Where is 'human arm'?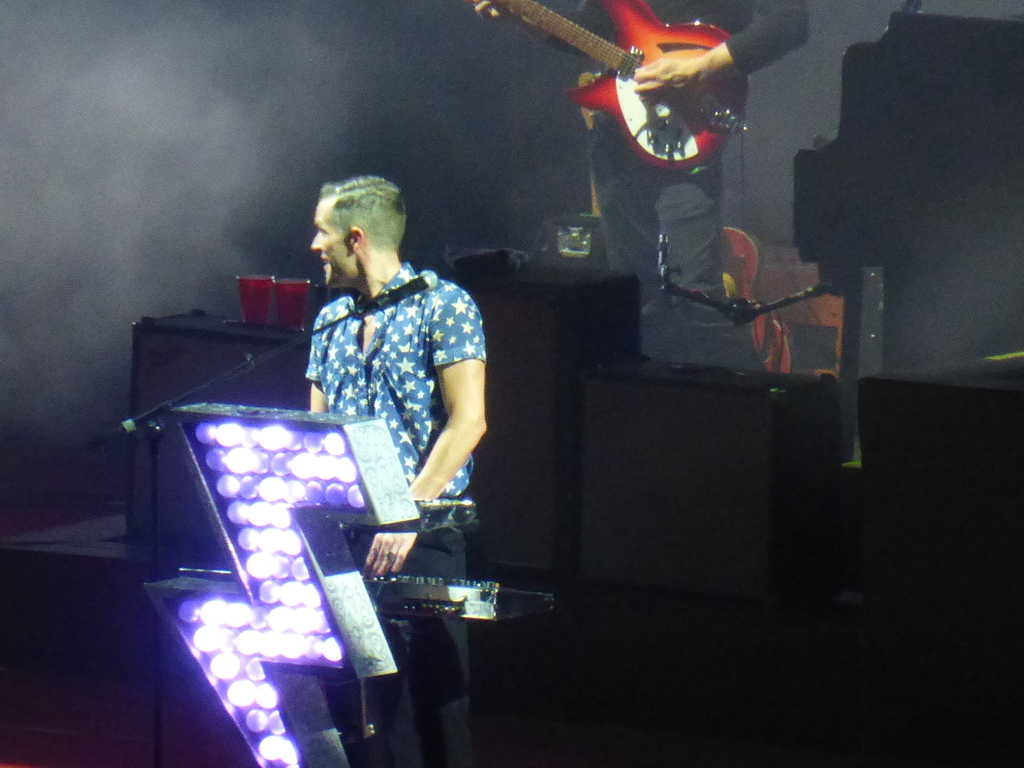
bbox(476, 3, 620, 56).
